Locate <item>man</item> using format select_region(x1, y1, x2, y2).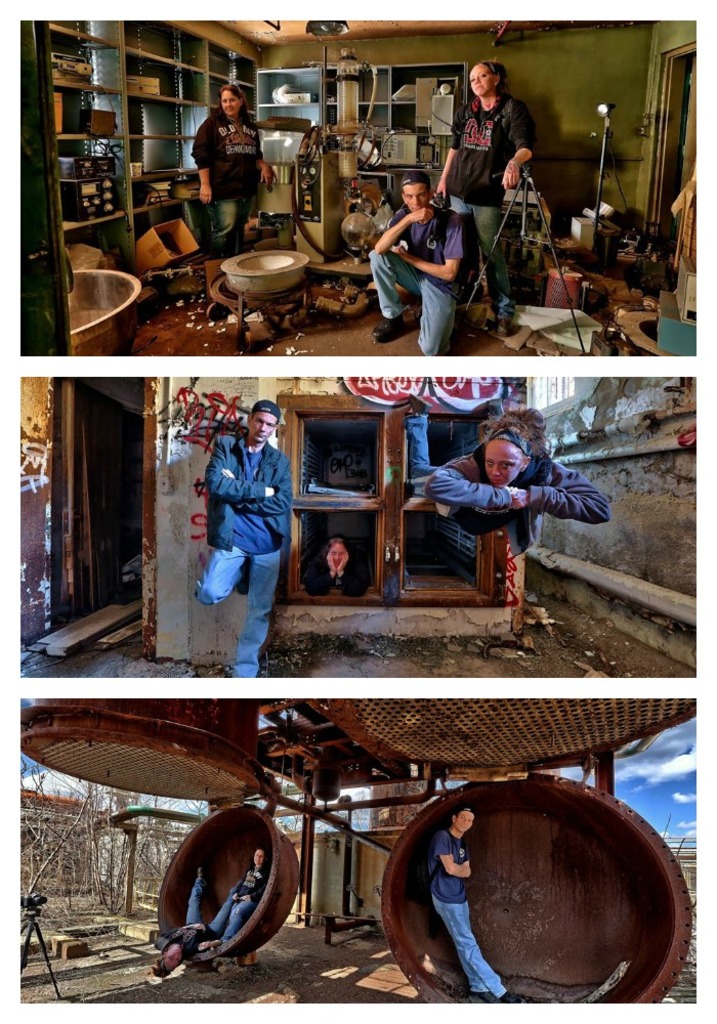
select_region(435, 807, 513, 1004).
